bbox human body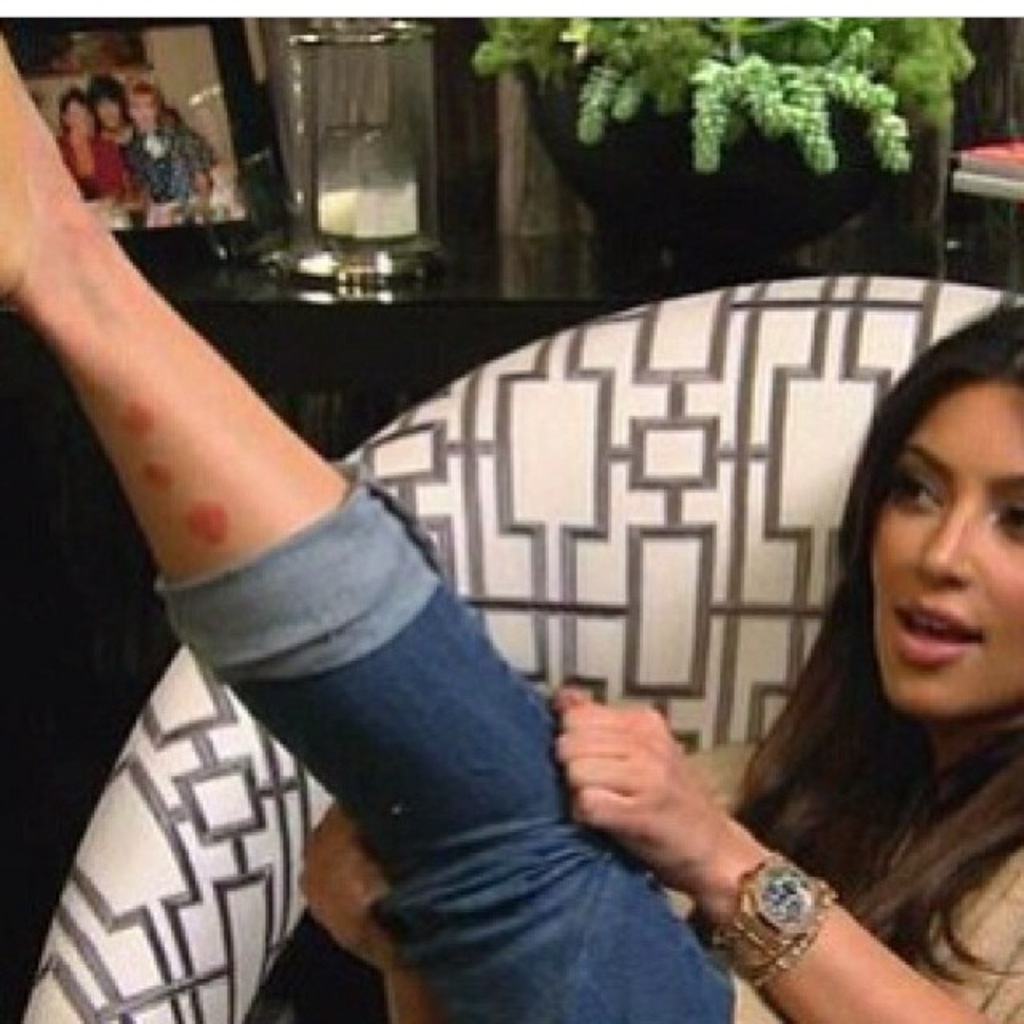
bbox=(122, 104, 216, 208)
